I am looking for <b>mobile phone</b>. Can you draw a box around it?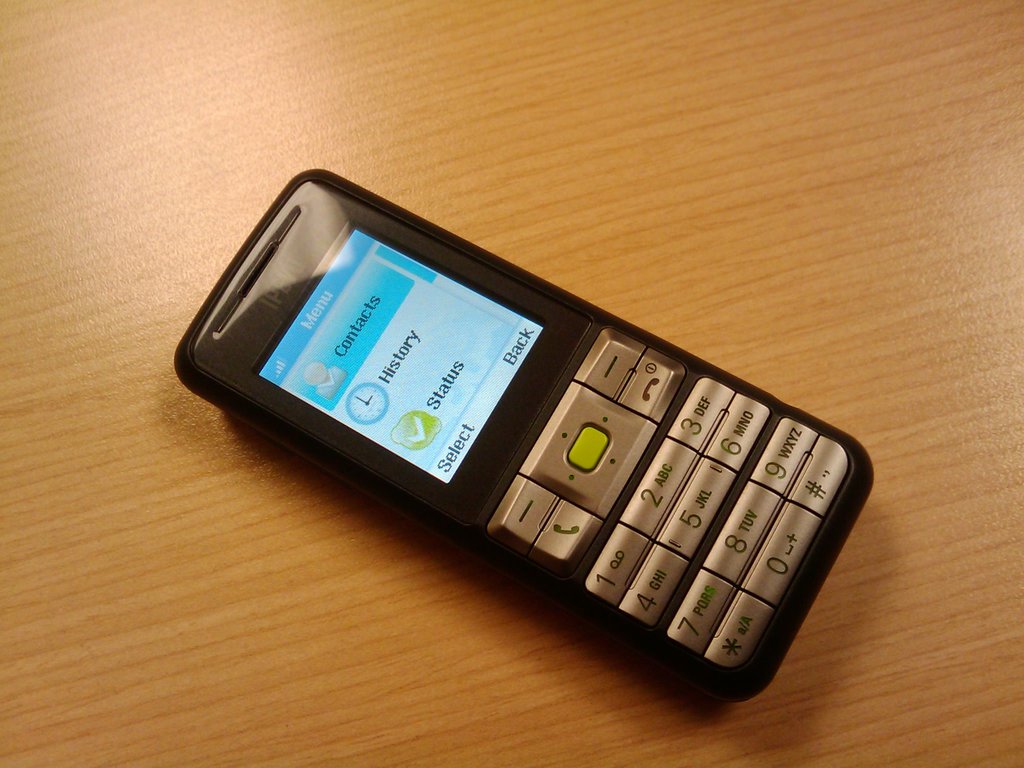
Sure, the bounding box is 168/162/874/703.
